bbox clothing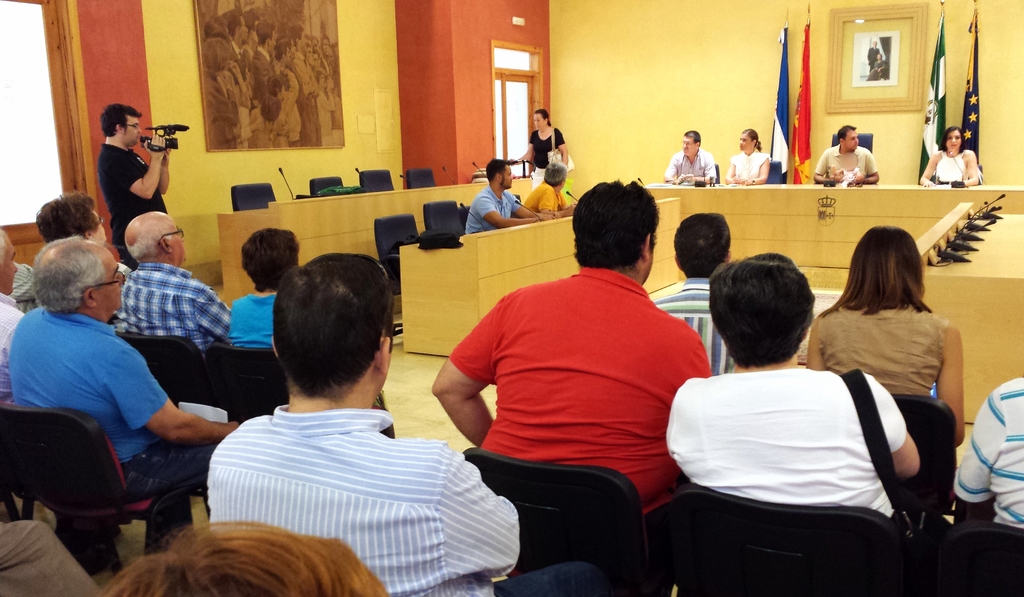
box(461, 177, 522, 238)
